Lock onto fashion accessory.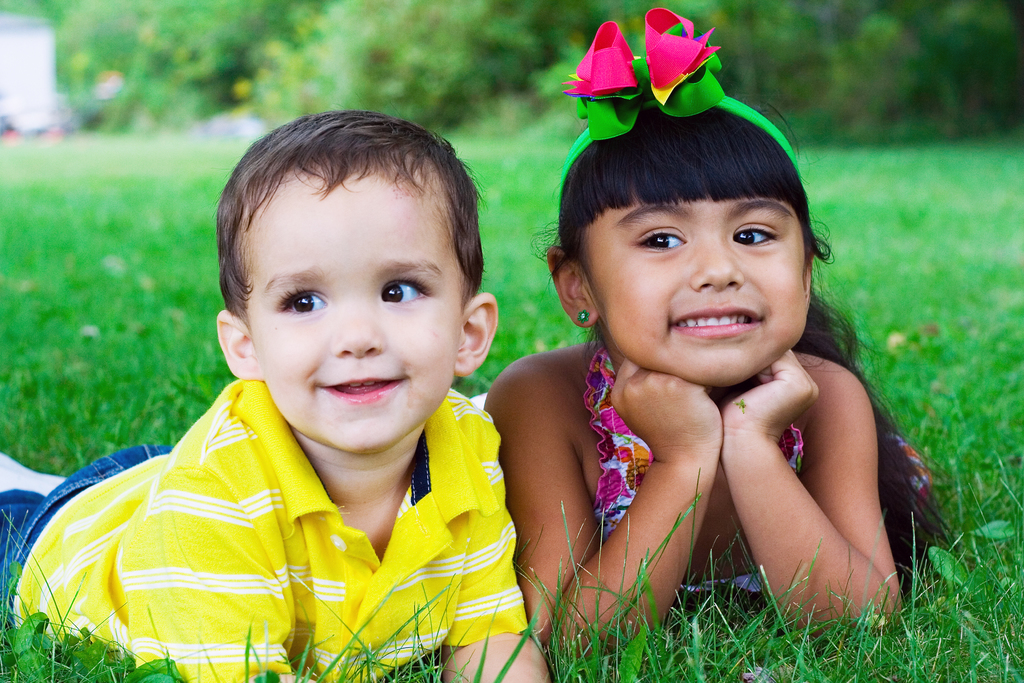
Locked: [x1=554, y1=9, x2=796, y2=240].
